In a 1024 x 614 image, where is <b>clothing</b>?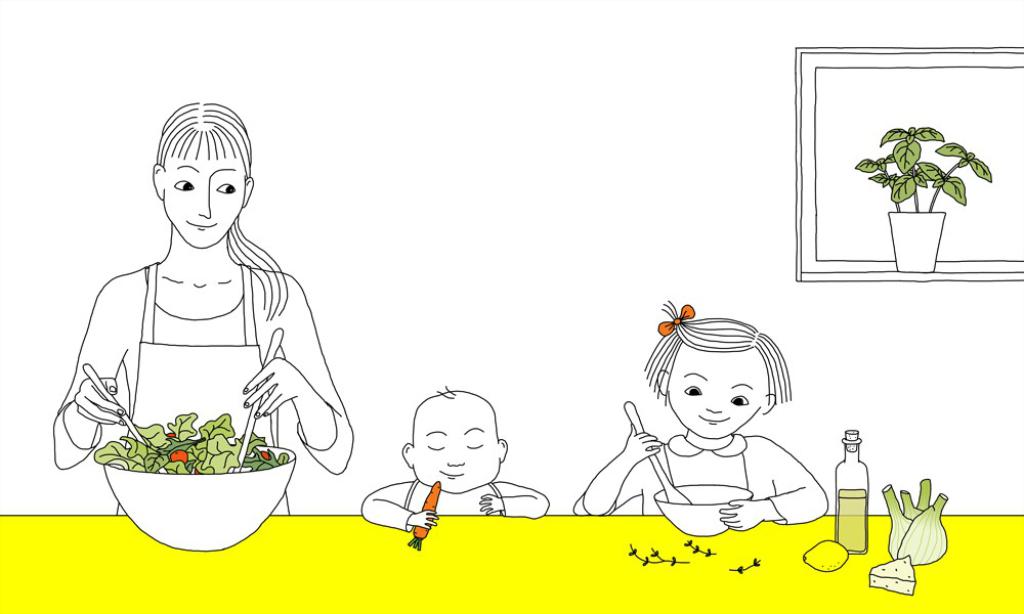
bbox=[572, 429, 829, 527].
